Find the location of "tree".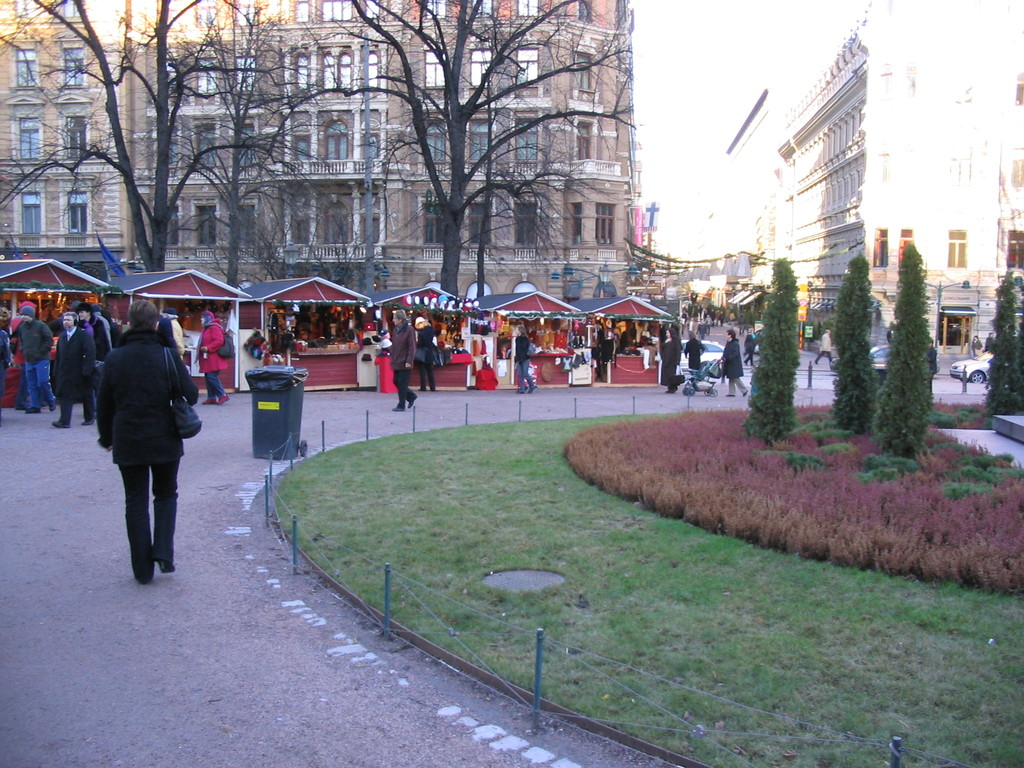
Location: 739,257,798,452.
